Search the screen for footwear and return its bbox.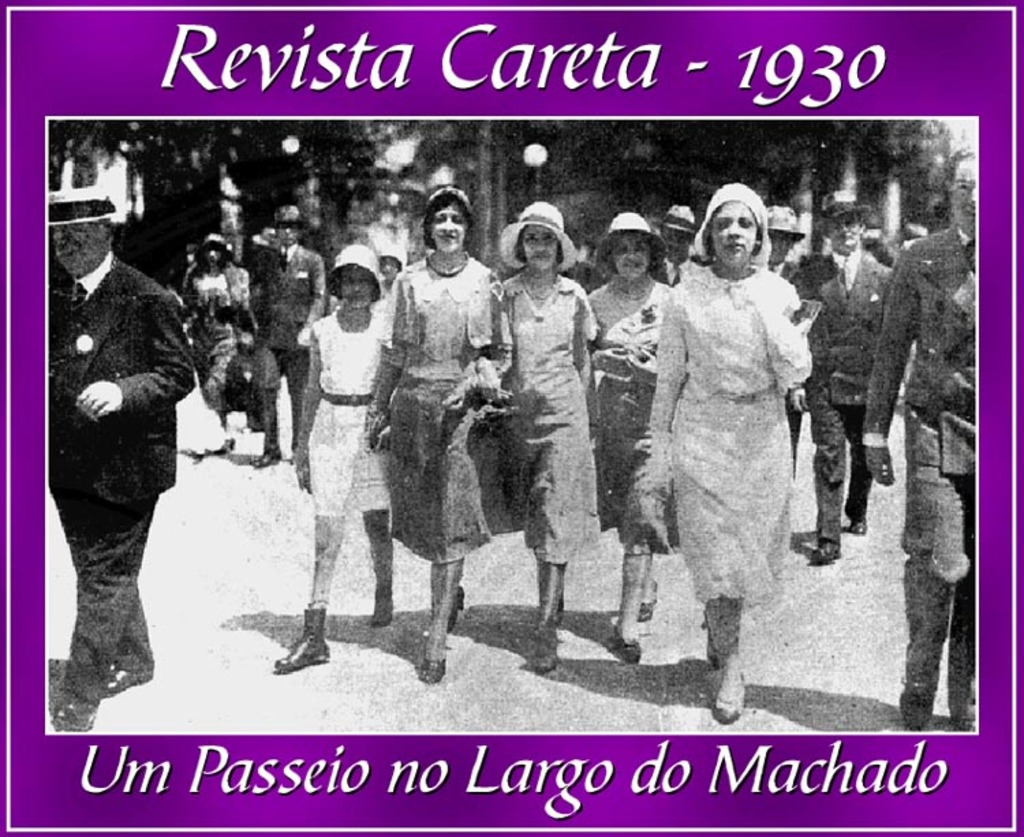
Found: left=907, top=685, right=934, bottom=733.
